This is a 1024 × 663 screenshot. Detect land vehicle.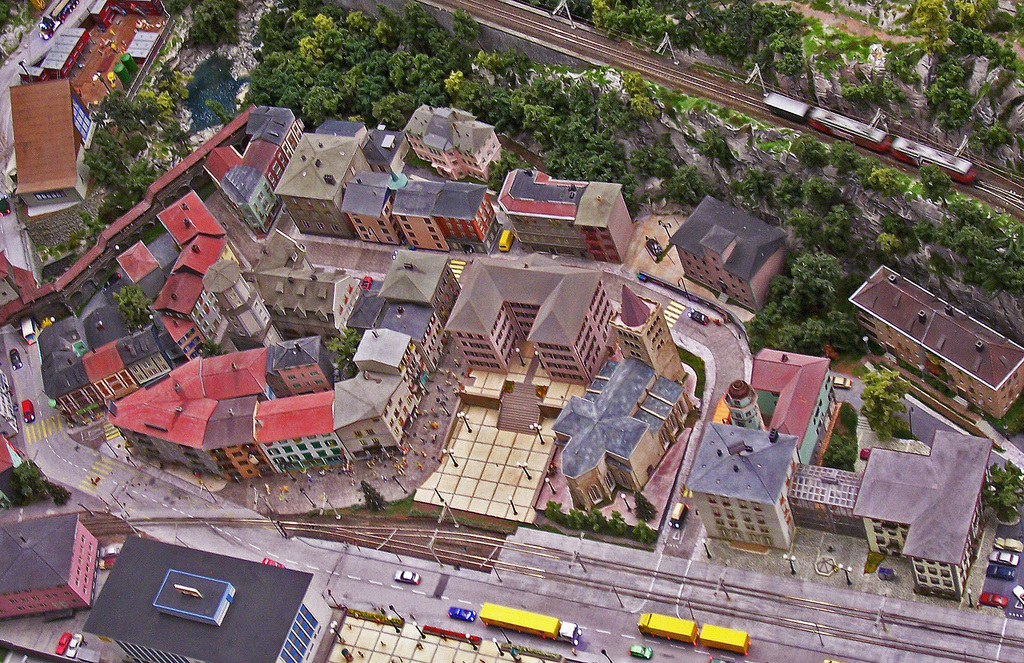
l=688, t=312, r=712, b=327.
